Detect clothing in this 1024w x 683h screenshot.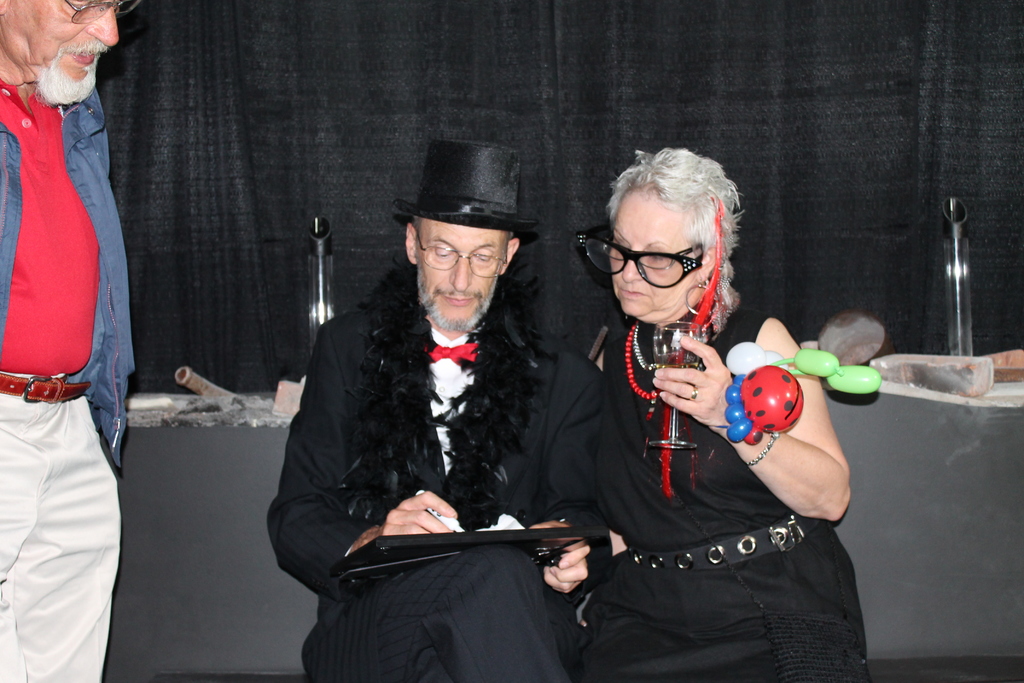
Detection: detection(269, 213, 604, 657).
